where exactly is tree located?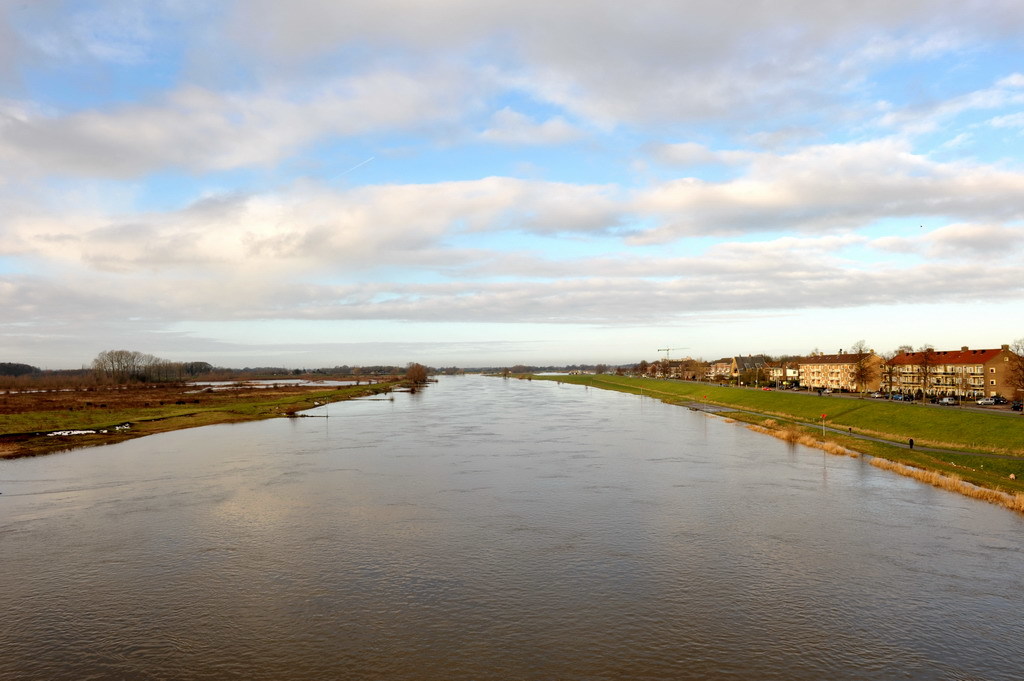
Its bounding box is [left=657, top=359, right=673, bottom=381].
